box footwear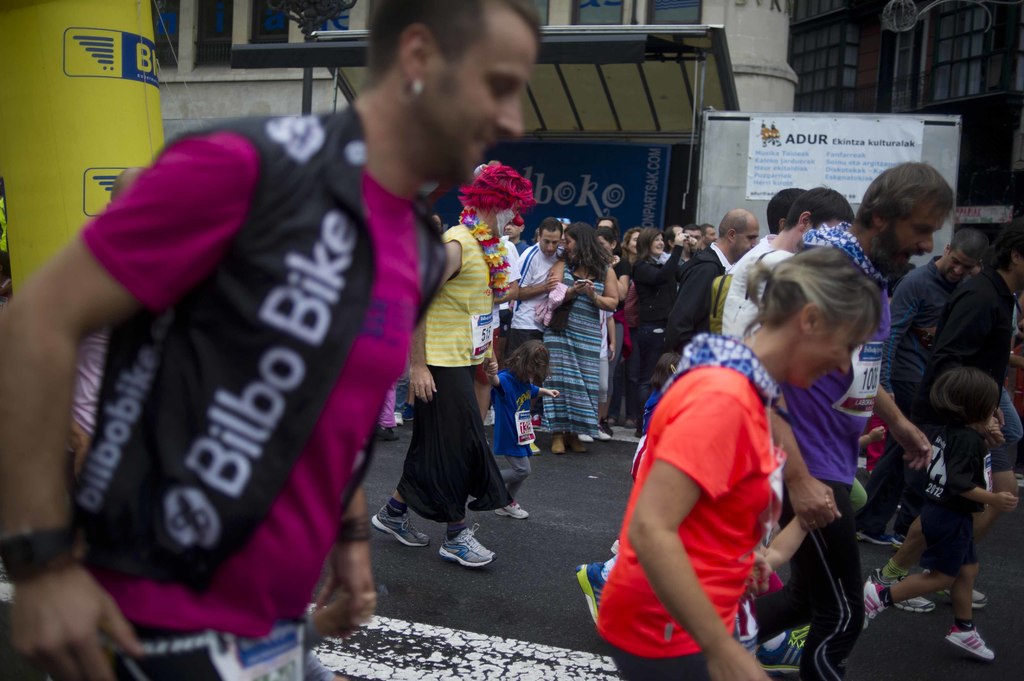
(942, 586, 986, 612)
